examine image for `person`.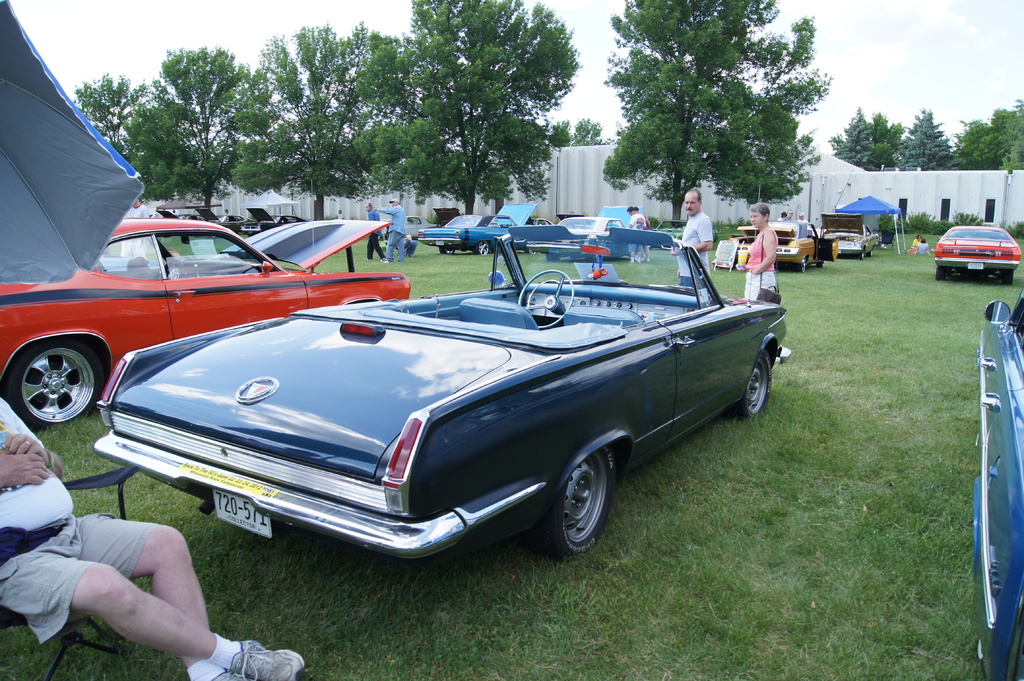
Examination result: bbox=[737, 188, 796, 365].
